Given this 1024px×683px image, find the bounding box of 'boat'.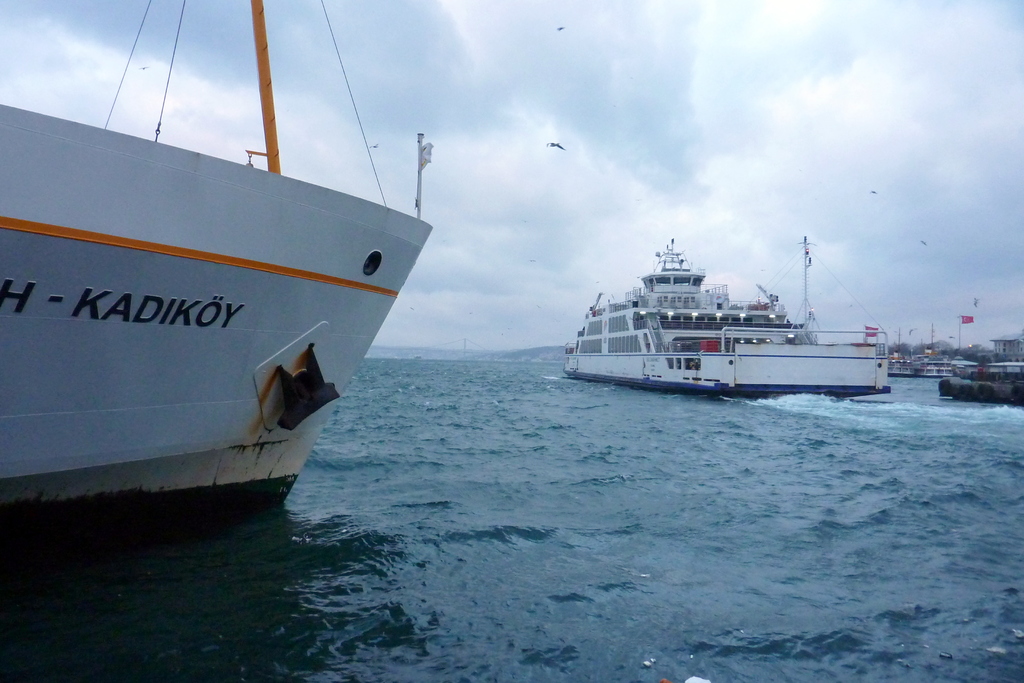
(560,230,932,399).
